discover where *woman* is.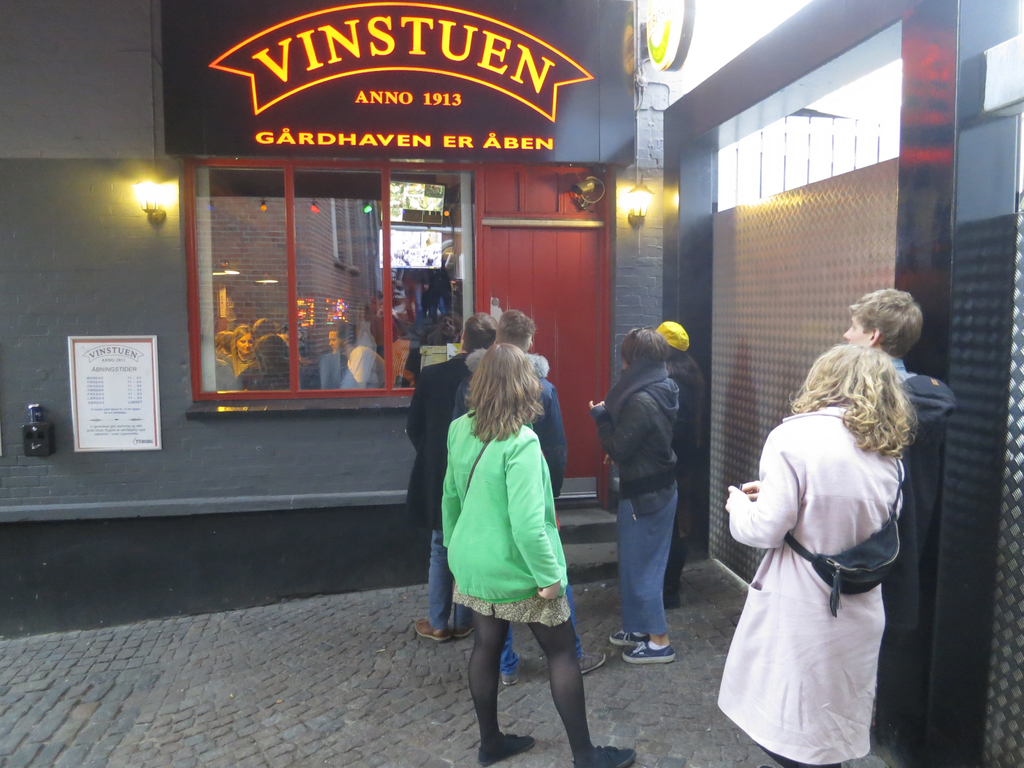
Discovered at [226,329,260,376].
